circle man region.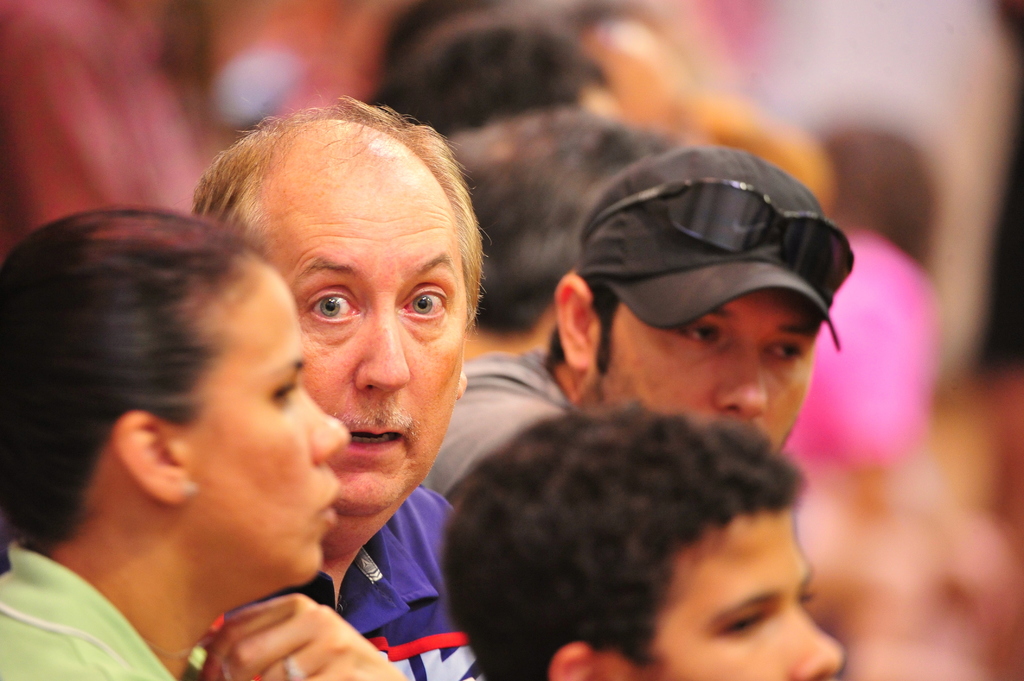
Region: 184/92/484/680.
